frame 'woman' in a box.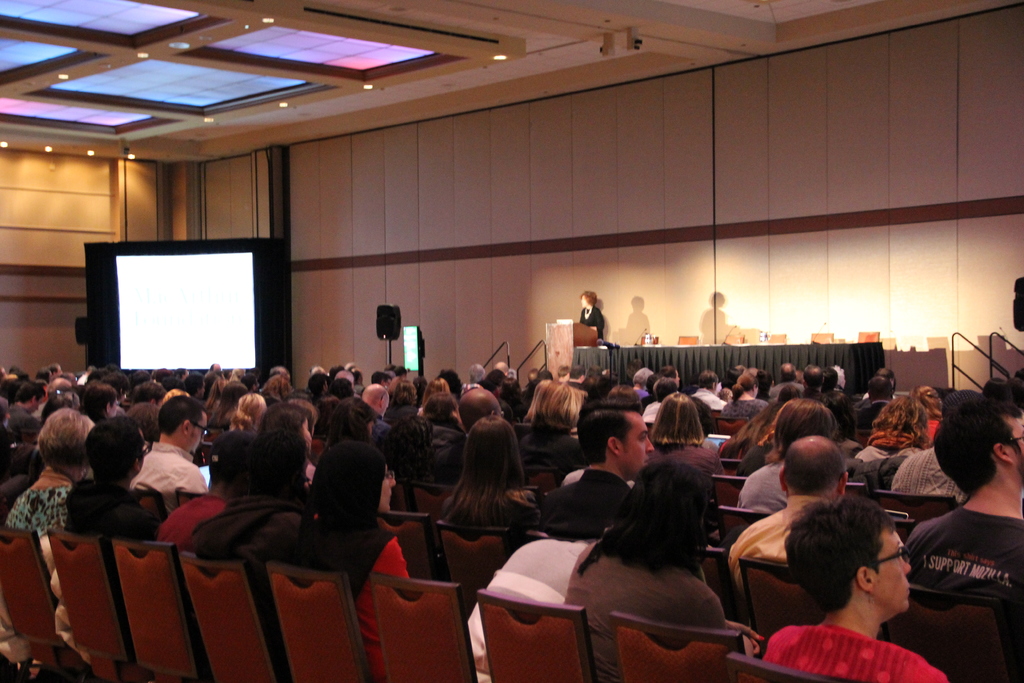
left=416, top=375, right=453, bottom=420.
